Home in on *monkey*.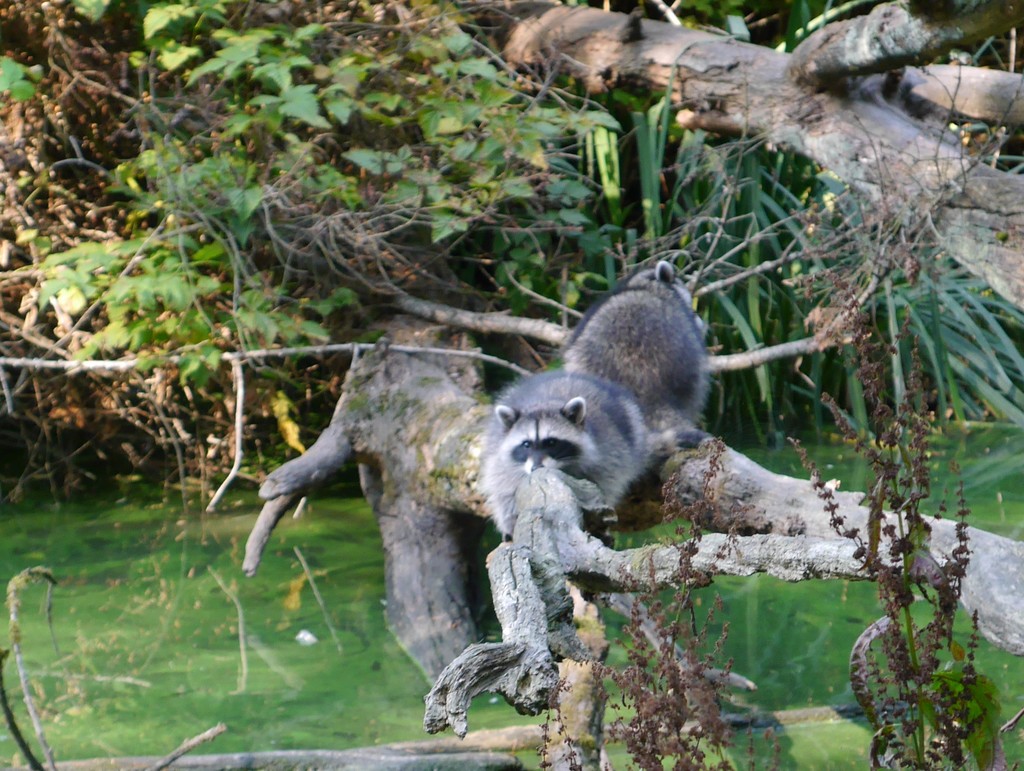
Homed in at 483/270/719/525.
